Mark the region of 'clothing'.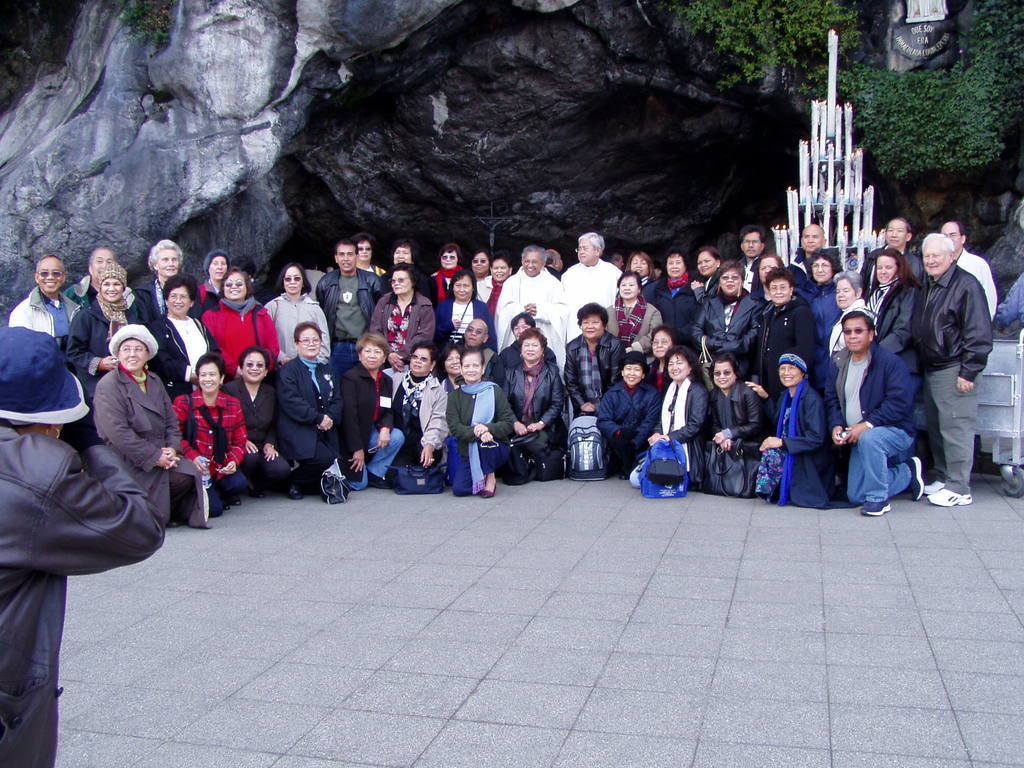
Region: region(444, 380, 517, 492).
